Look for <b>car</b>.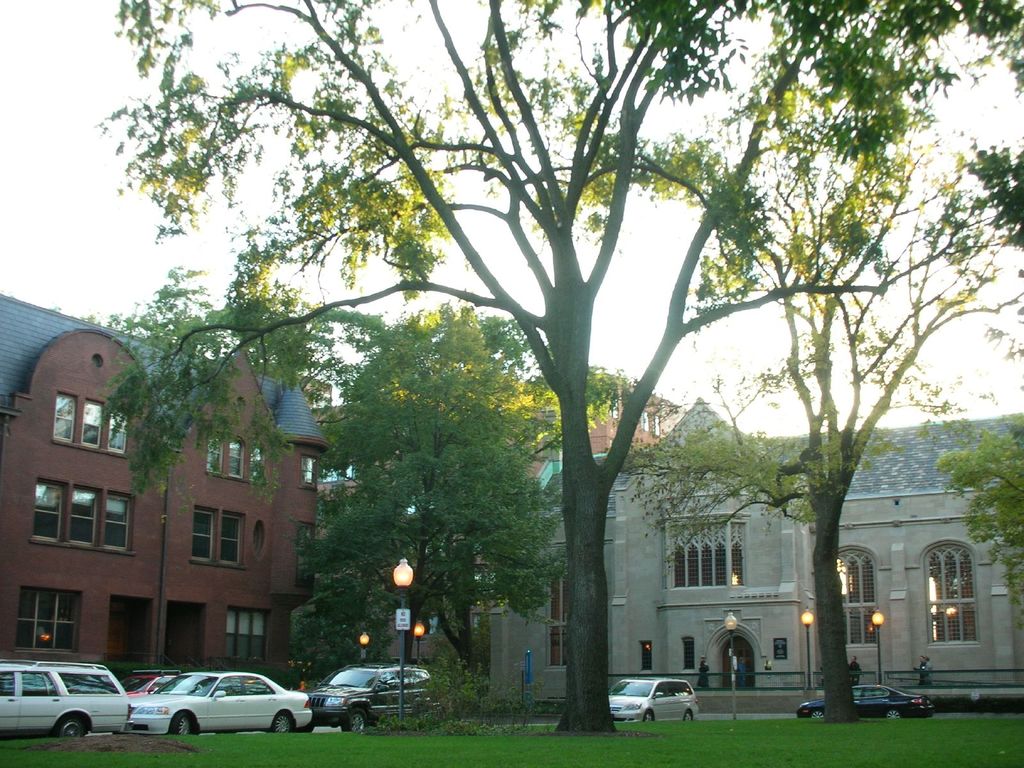
Found: (297,657,425,729).
